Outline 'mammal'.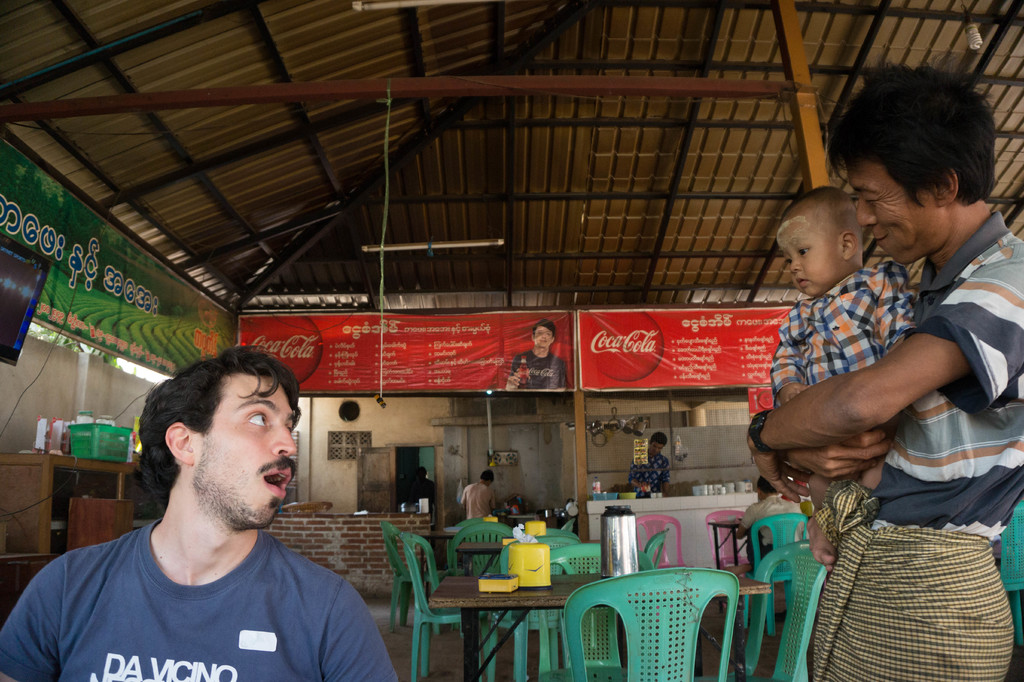
Outline: select_region(508, 318, 571, 391).
